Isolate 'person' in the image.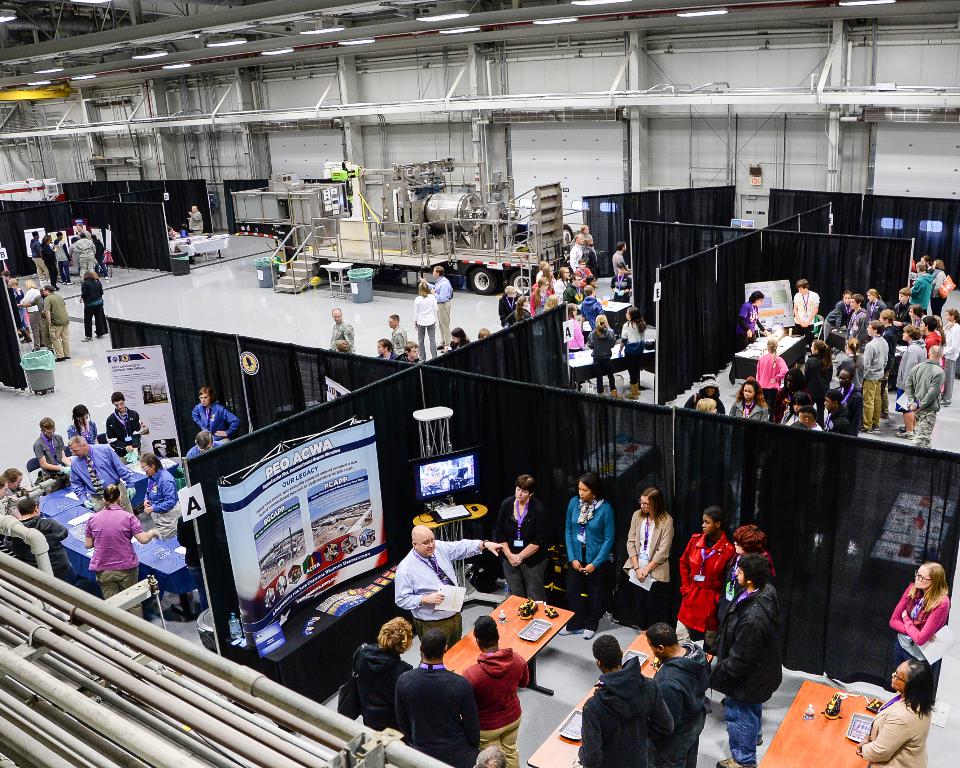
Isolated region: [497,472,554,603].
